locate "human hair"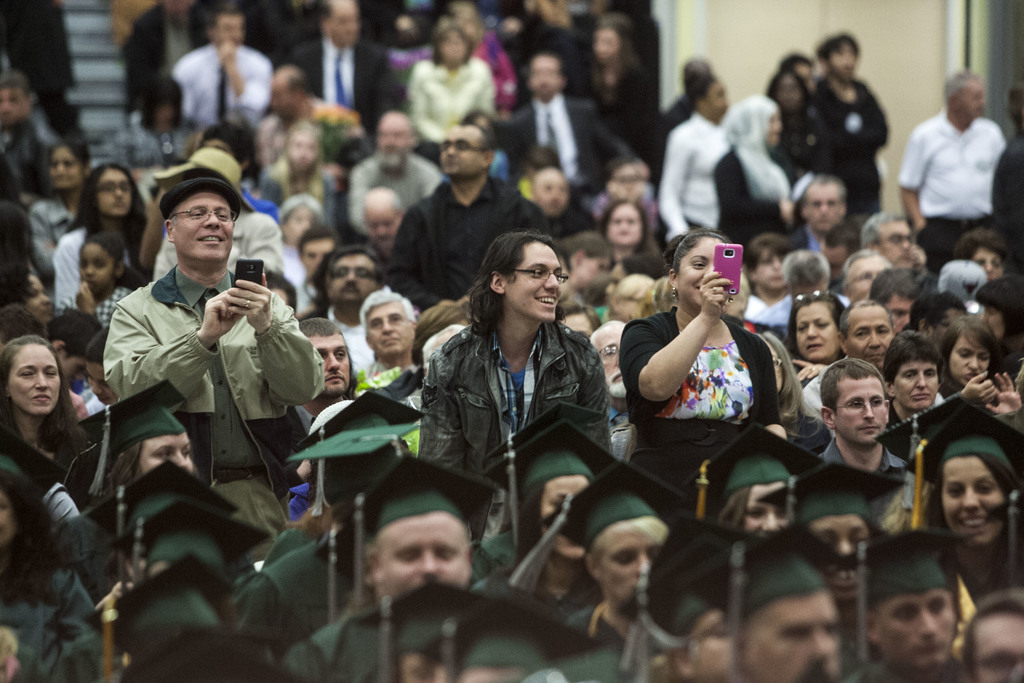
region(870, 266, 931, 306)
